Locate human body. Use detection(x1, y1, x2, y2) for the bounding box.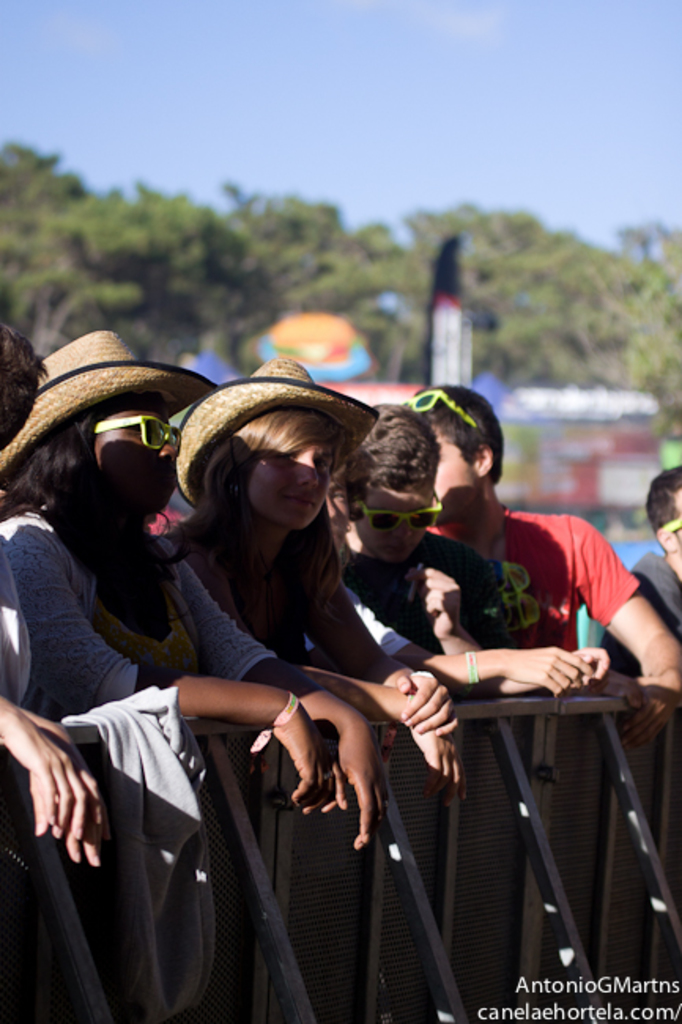
detection(22, 518, 387, 843).
